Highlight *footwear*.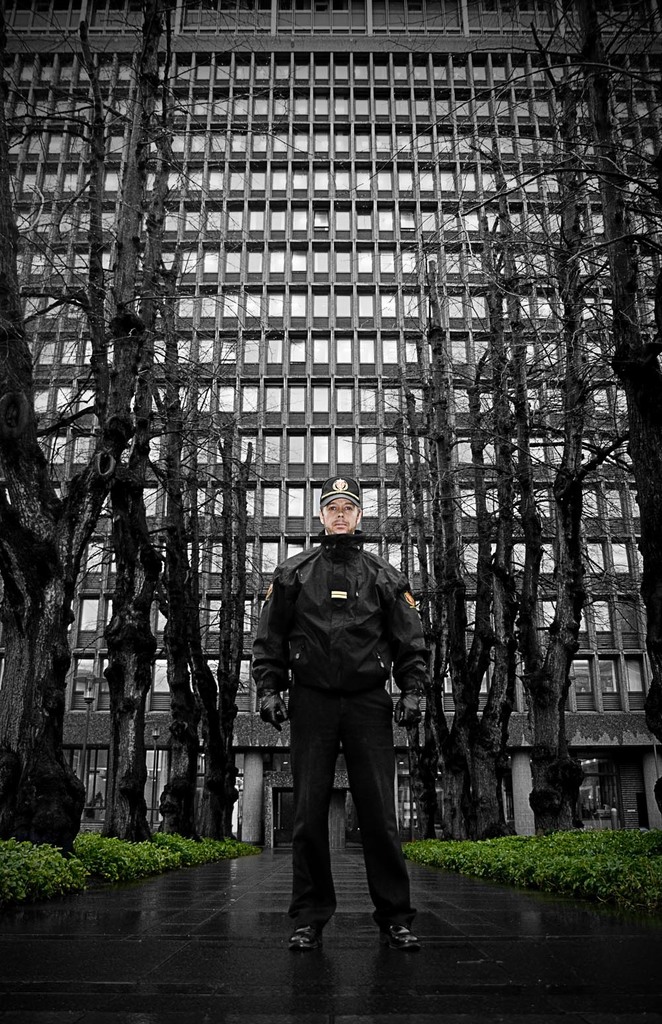
Highlighted region: bbox=[381, 918, 419, 945].
